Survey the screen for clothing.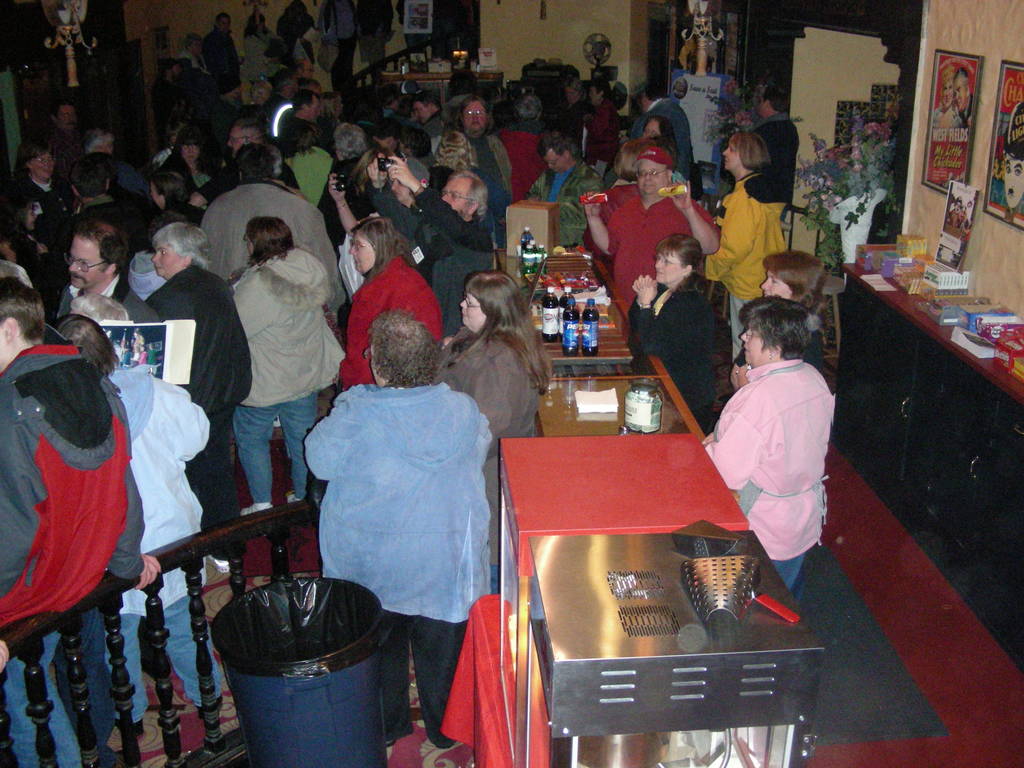
Survey found: box(630, 274, 718, 431).
